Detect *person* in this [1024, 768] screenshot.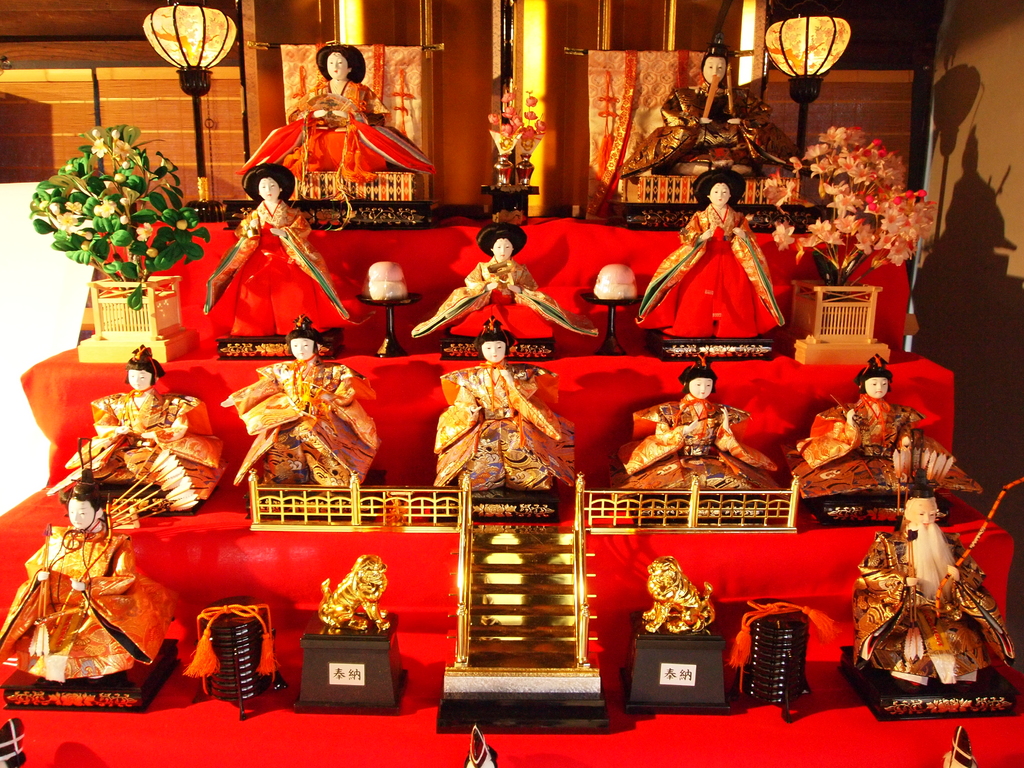
Detection: [left=407, top=223, right=600, bottom=358].
